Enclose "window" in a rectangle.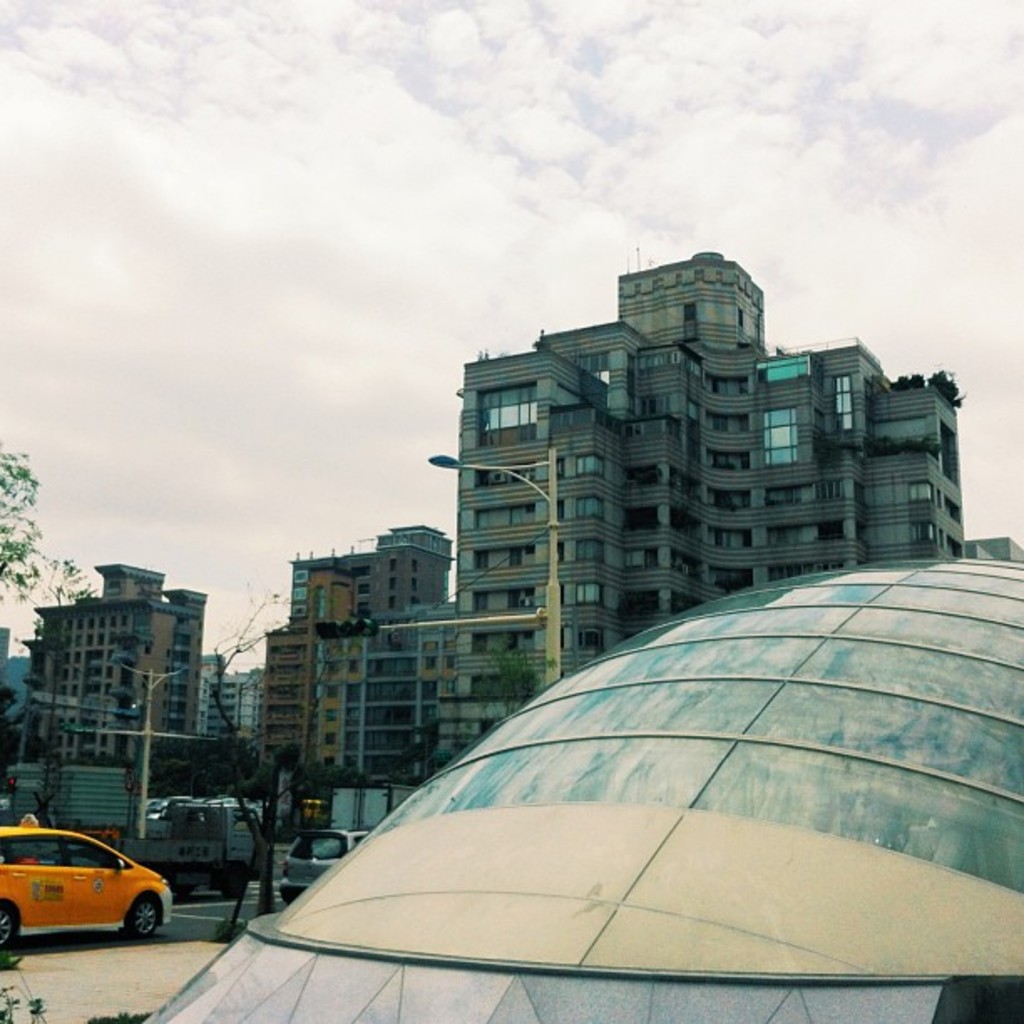
bbox=[567, 353, 606, 376].
